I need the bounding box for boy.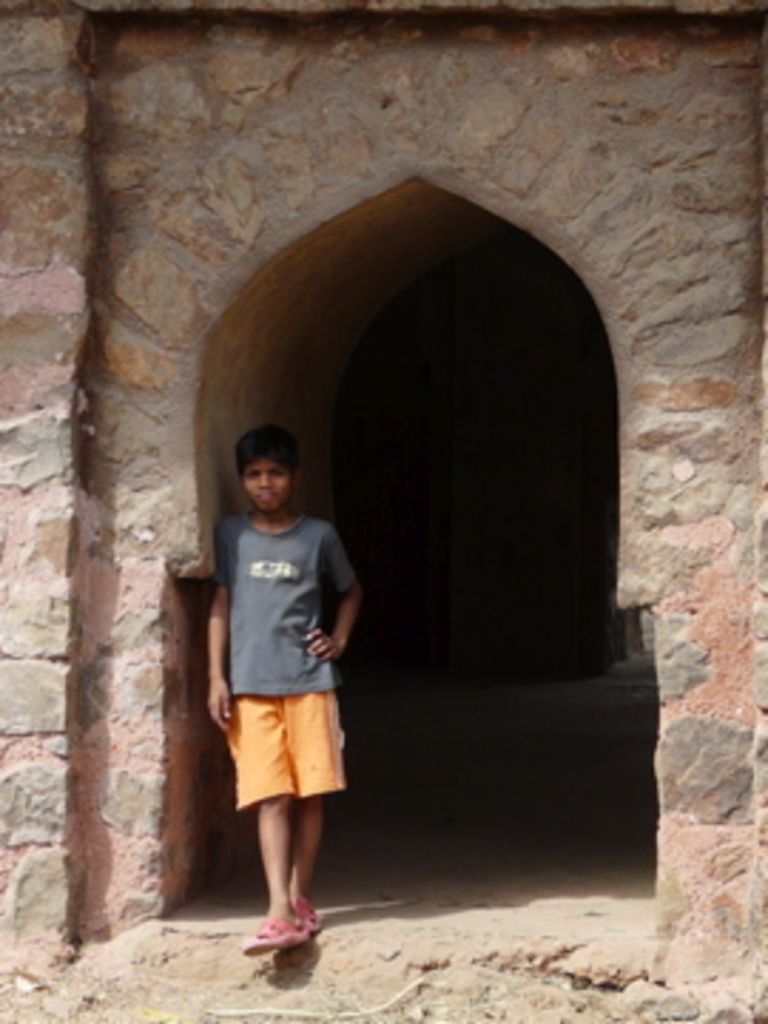
Here it is: 179, 381, 390, 942.
